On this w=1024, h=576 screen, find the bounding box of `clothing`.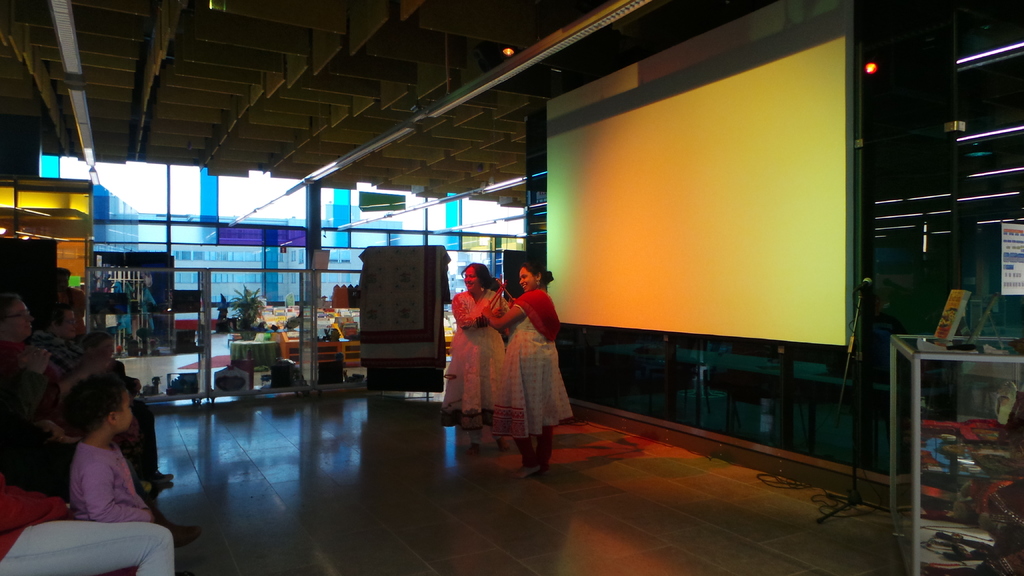
Bounding box: <region>70, 438, 148, 525</region>.
